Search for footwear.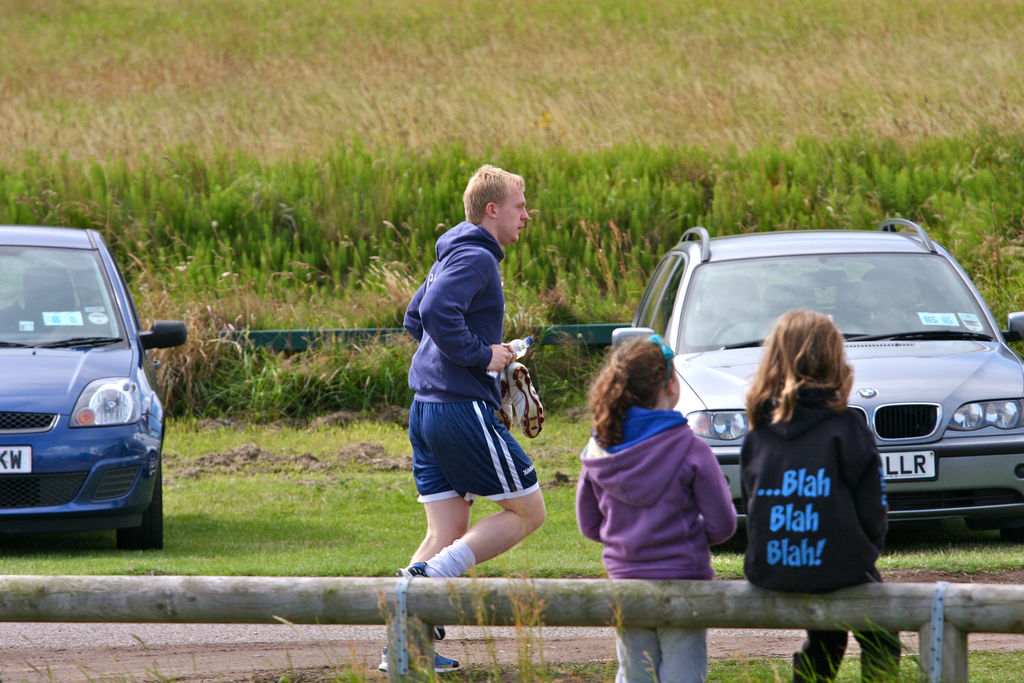
Found at 789/647/825/682.
